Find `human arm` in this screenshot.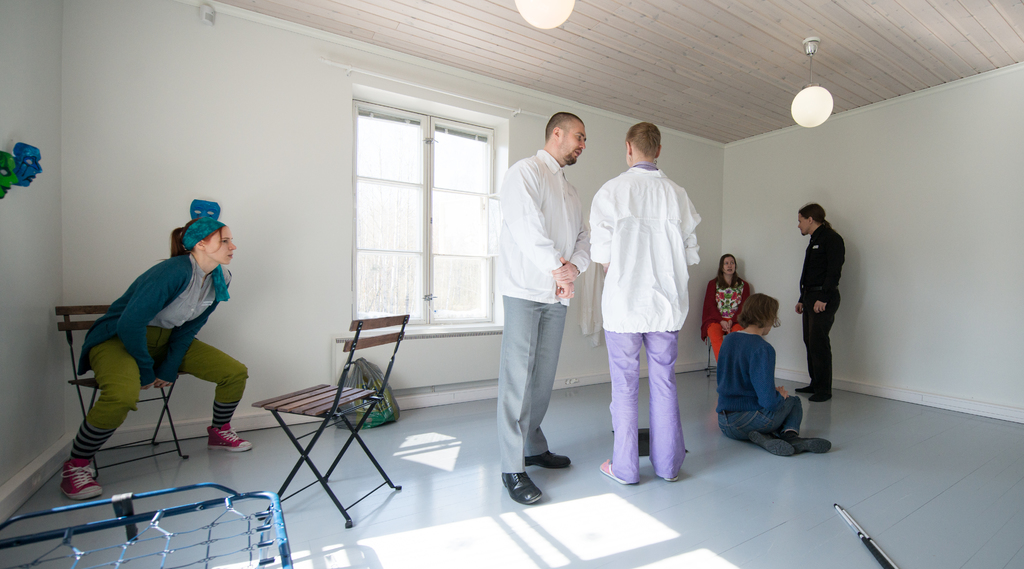
The bounding box for `human arm` is (550,217,588,283).
